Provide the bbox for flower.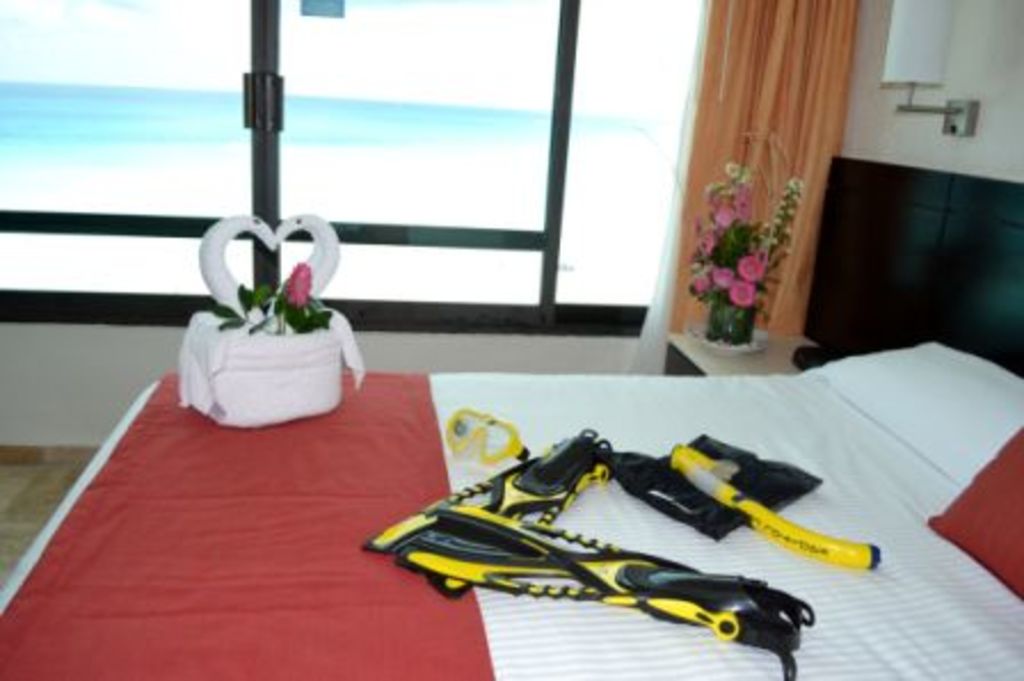
[729, 272, 763, 313].
